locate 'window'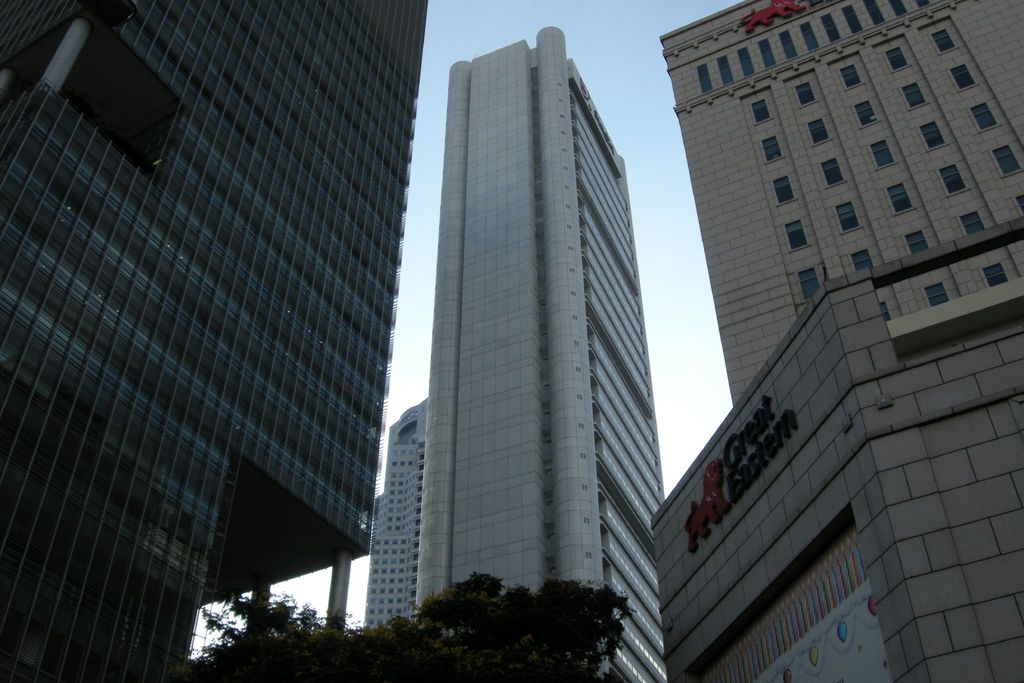
(865, 1, 886, 24)
